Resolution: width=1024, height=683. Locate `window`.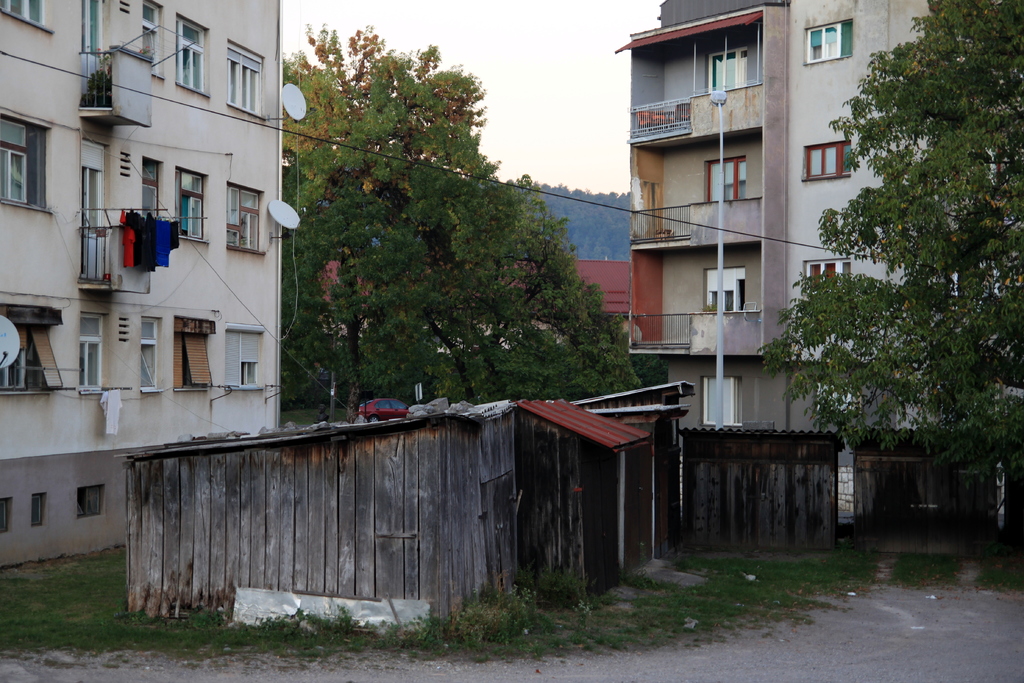
(77,487,102,519).
